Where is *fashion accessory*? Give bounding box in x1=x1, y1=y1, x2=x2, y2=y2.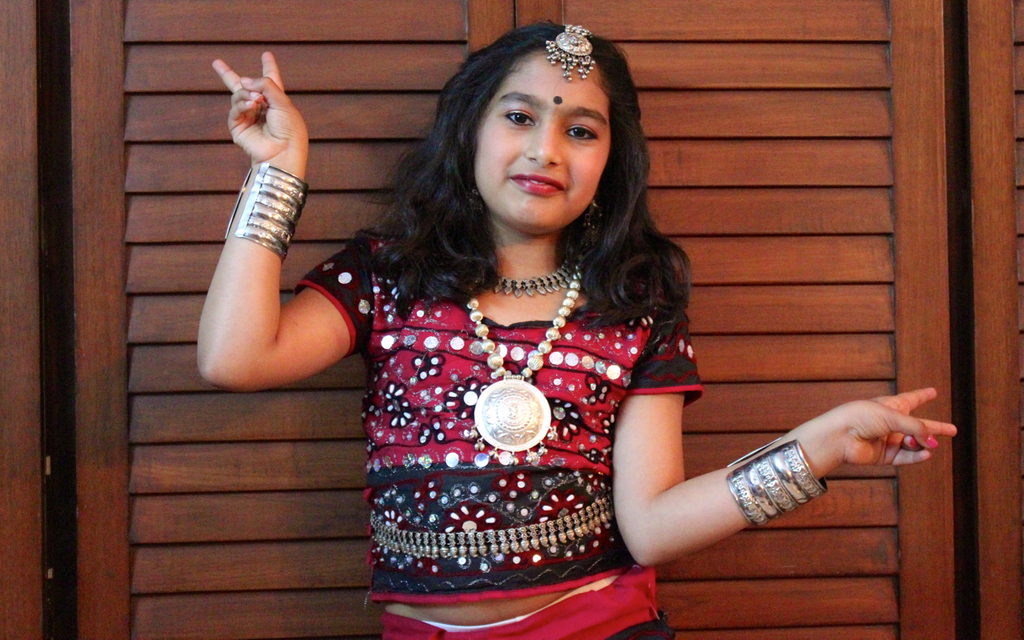
x1=544, y1=18, x2=599, y2=73.
